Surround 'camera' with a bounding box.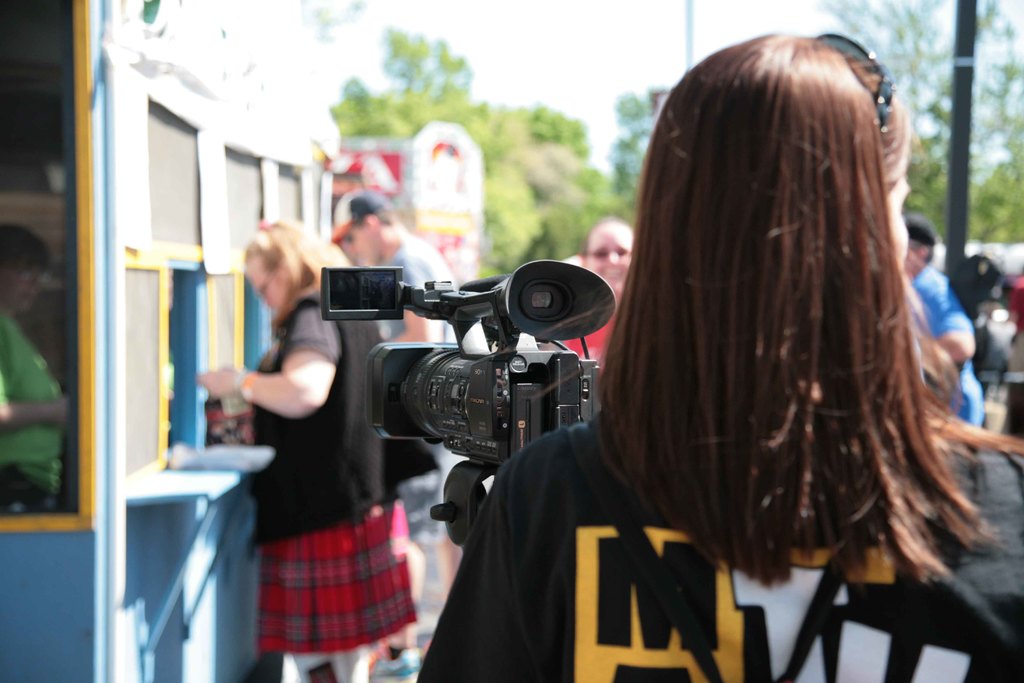
crop(323, 265, 640, 548).
